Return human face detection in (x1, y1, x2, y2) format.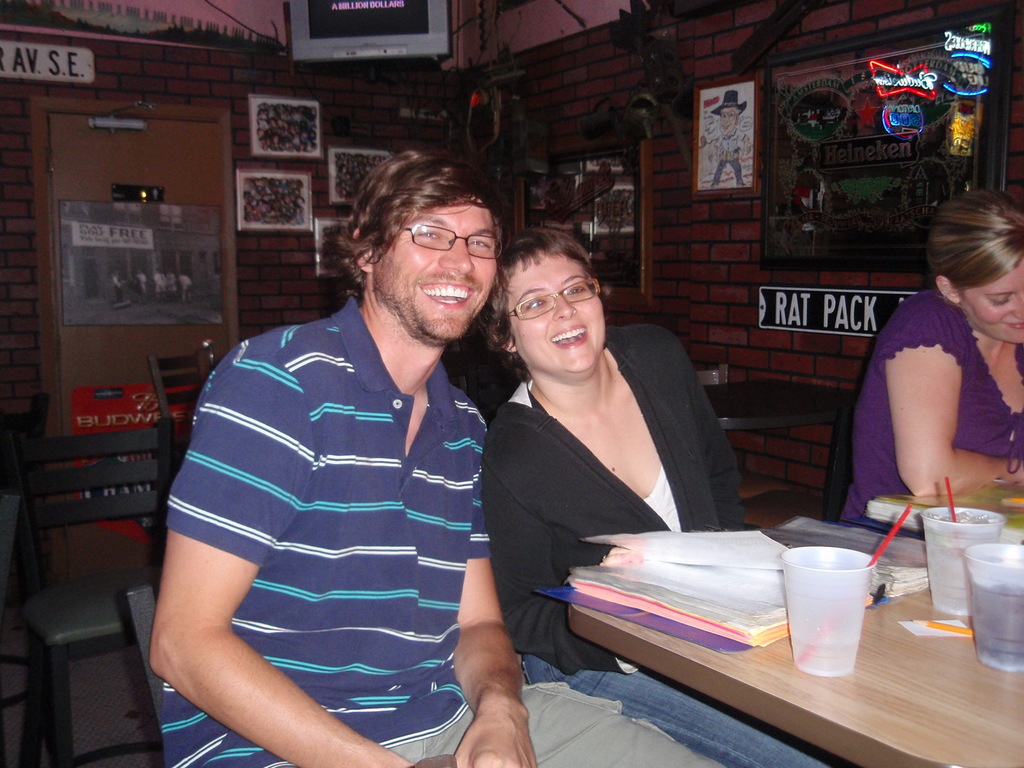
(719, 106, 735, 137).
